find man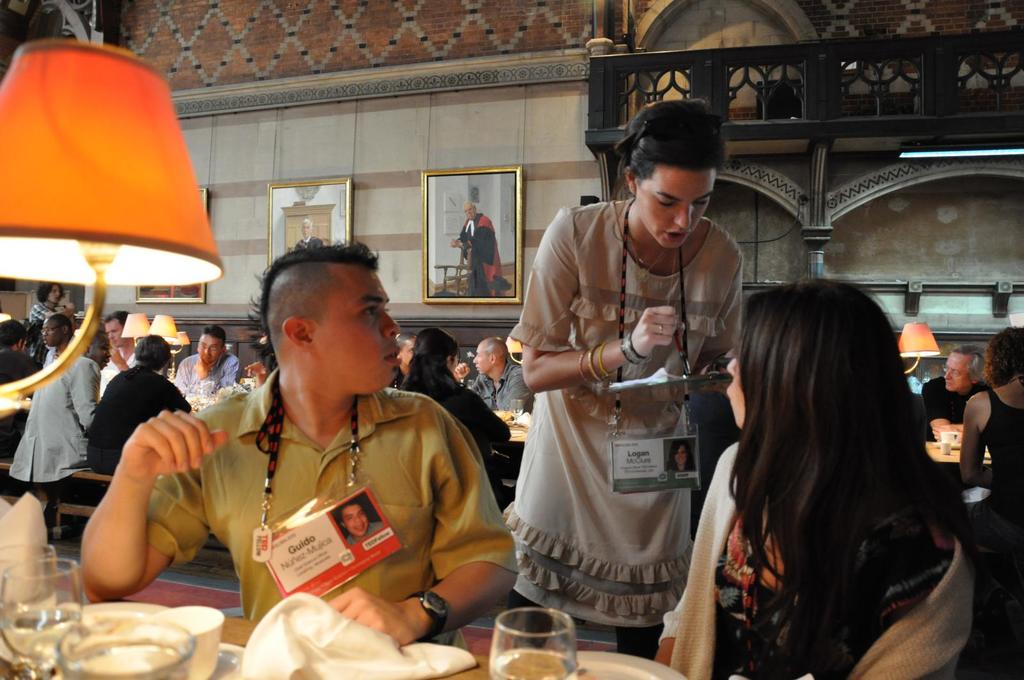
bbox=(390, 332, 415, 386)
